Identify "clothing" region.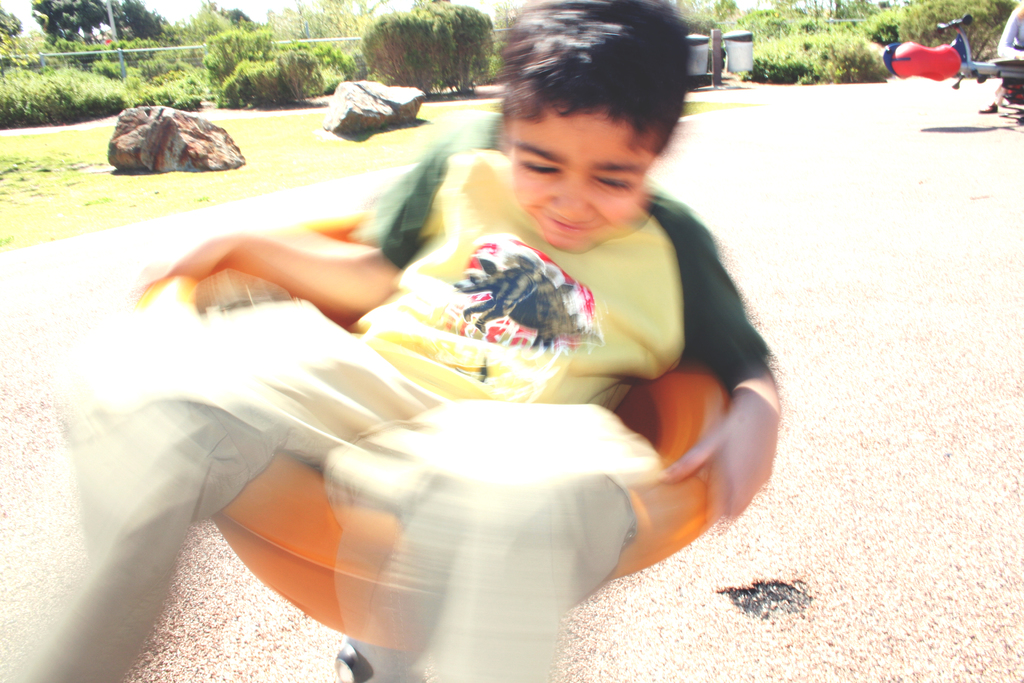
Region: rect(15, 115, 768, 682).
